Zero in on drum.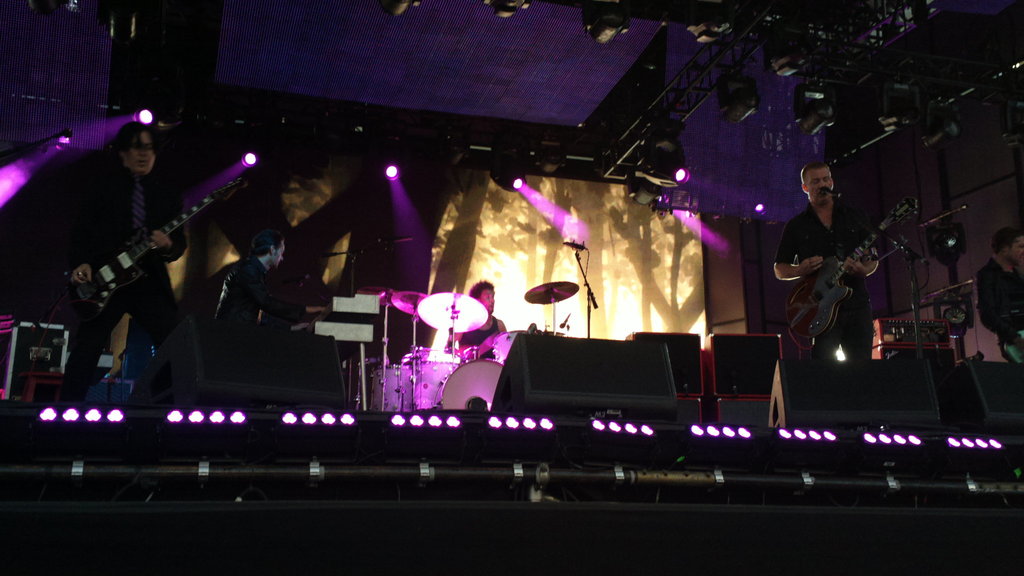
Zeroed in: <region>368, 362, 413, 410</region>.
